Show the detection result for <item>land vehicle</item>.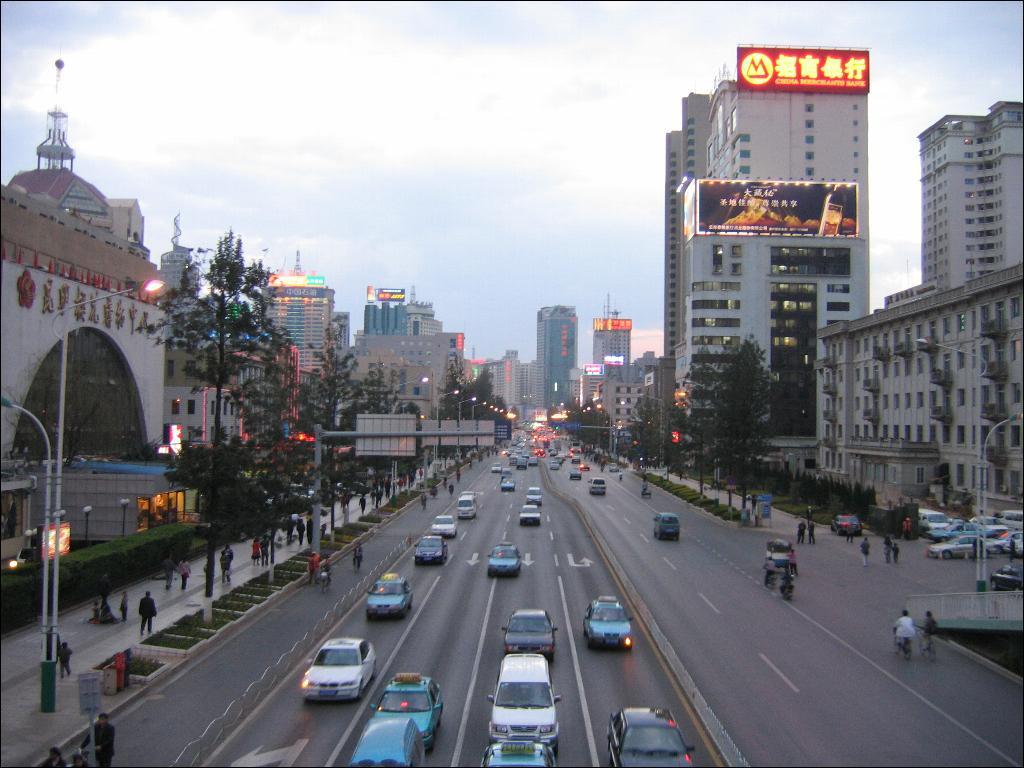
(306, 637, 377, 695).
